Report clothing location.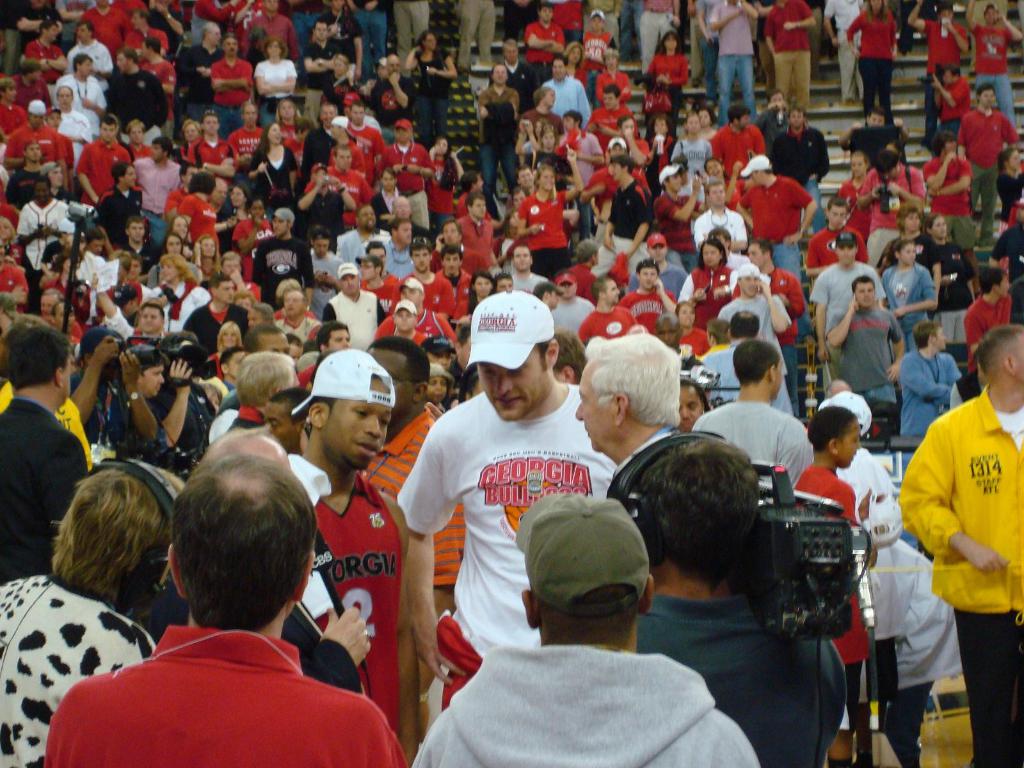
Report: detection(65, 44, 112, 74).
